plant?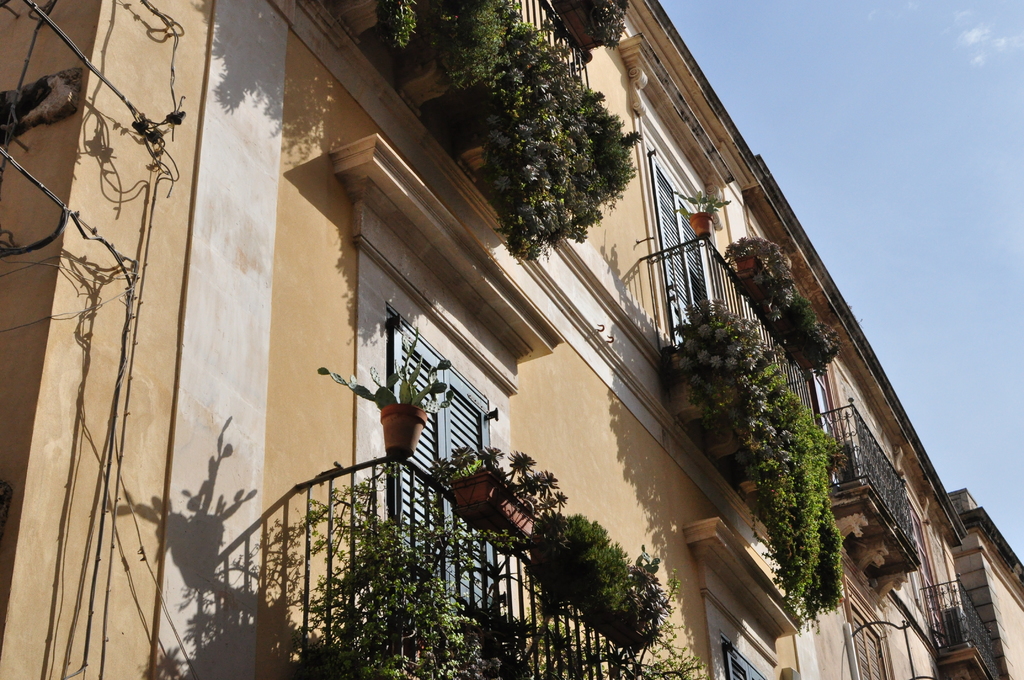
<bbox>655, 277, 851, 635</bbox>
